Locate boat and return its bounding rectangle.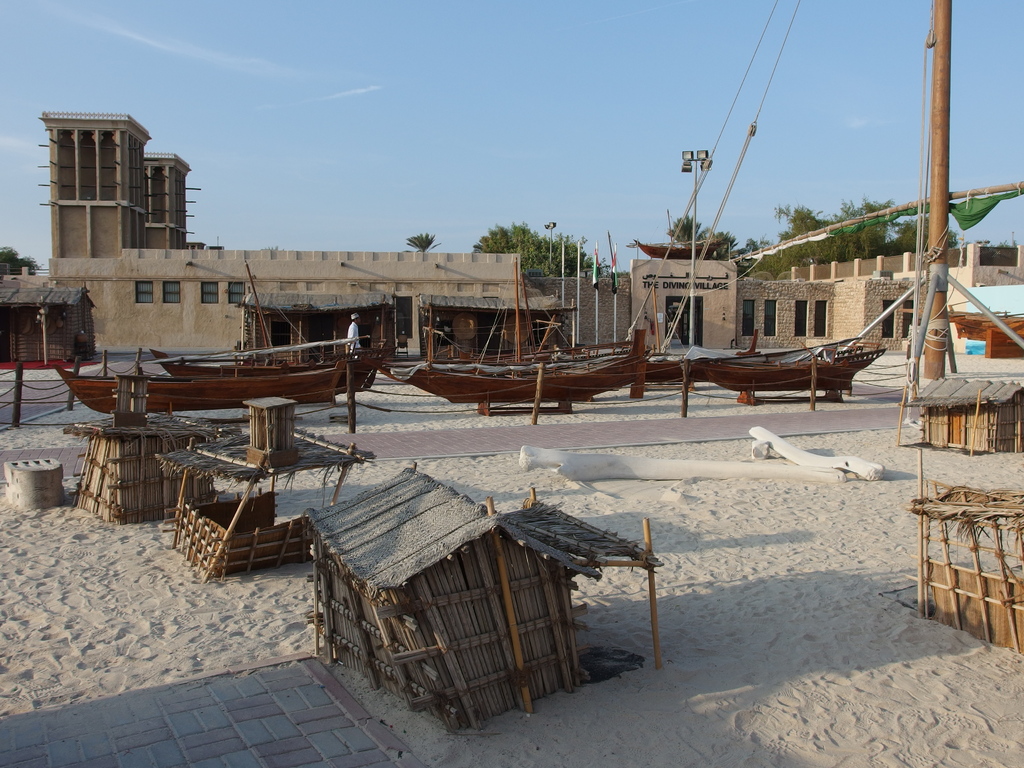
select_region(689, 339, 884, 397).
